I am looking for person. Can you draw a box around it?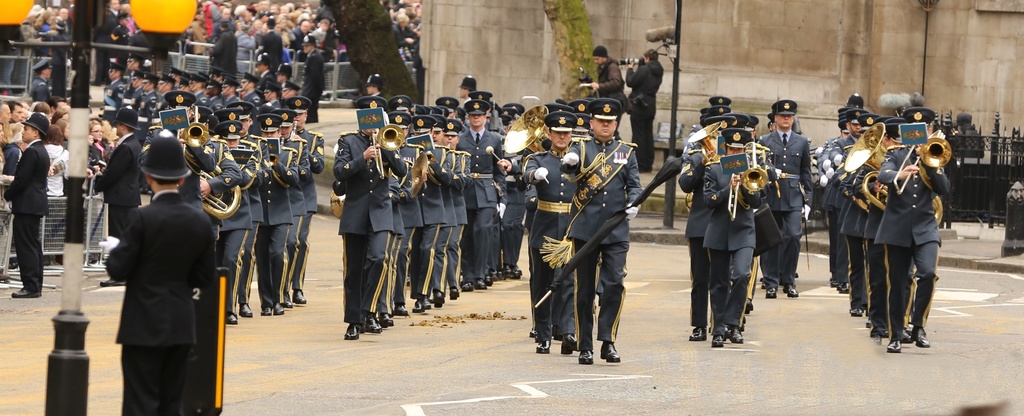
Sure, the bounding box is crop(276, 114, 303, 306).
